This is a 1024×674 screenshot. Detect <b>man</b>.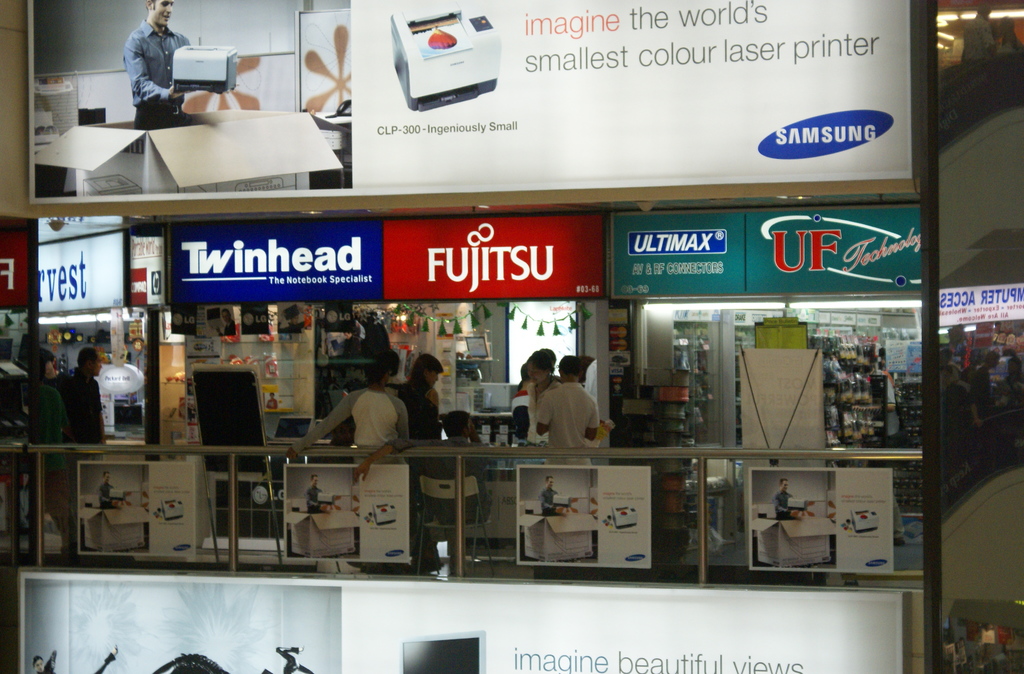
rect(355, 407, 492, 527).
